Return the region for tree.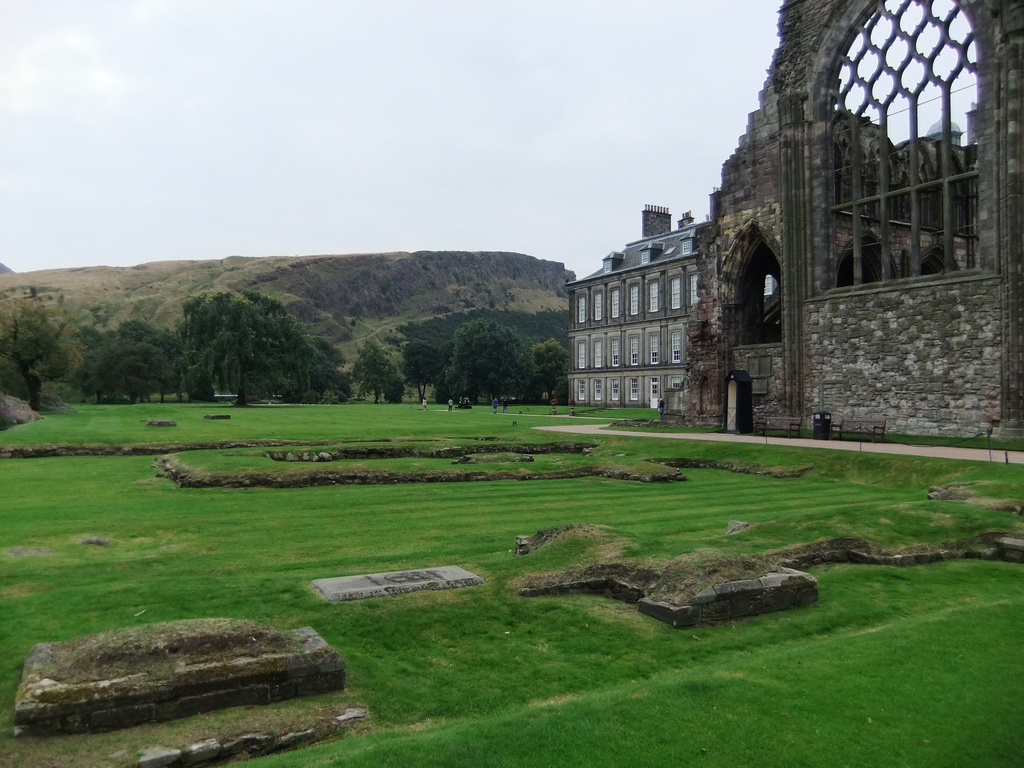
detection(396, 335, 445, 402).
